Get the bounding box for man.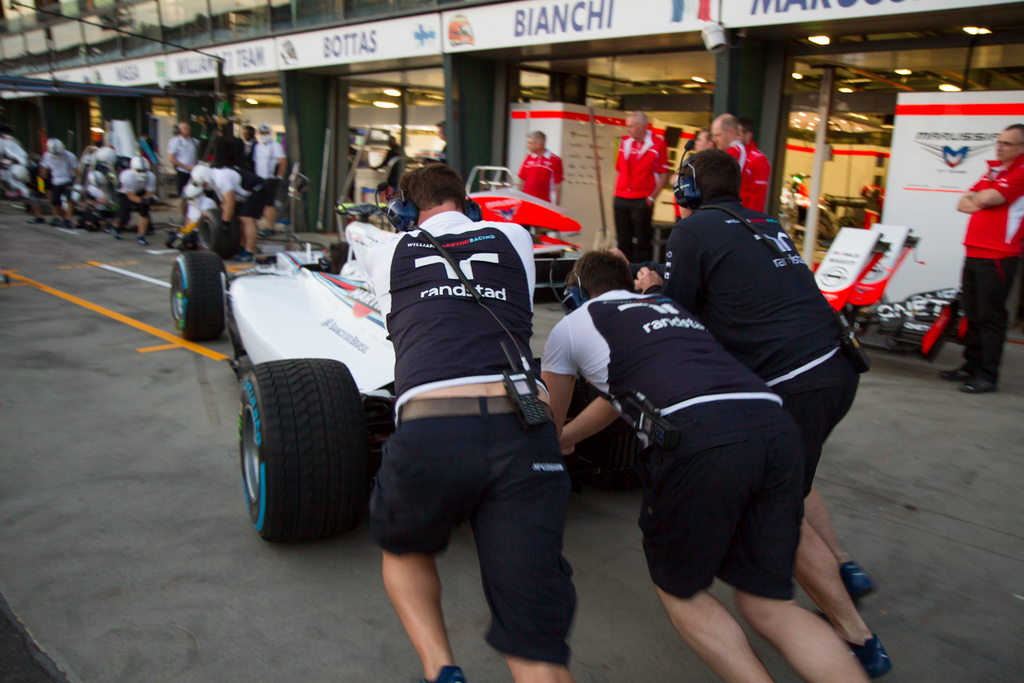
region(206, 120, 248, 174).
